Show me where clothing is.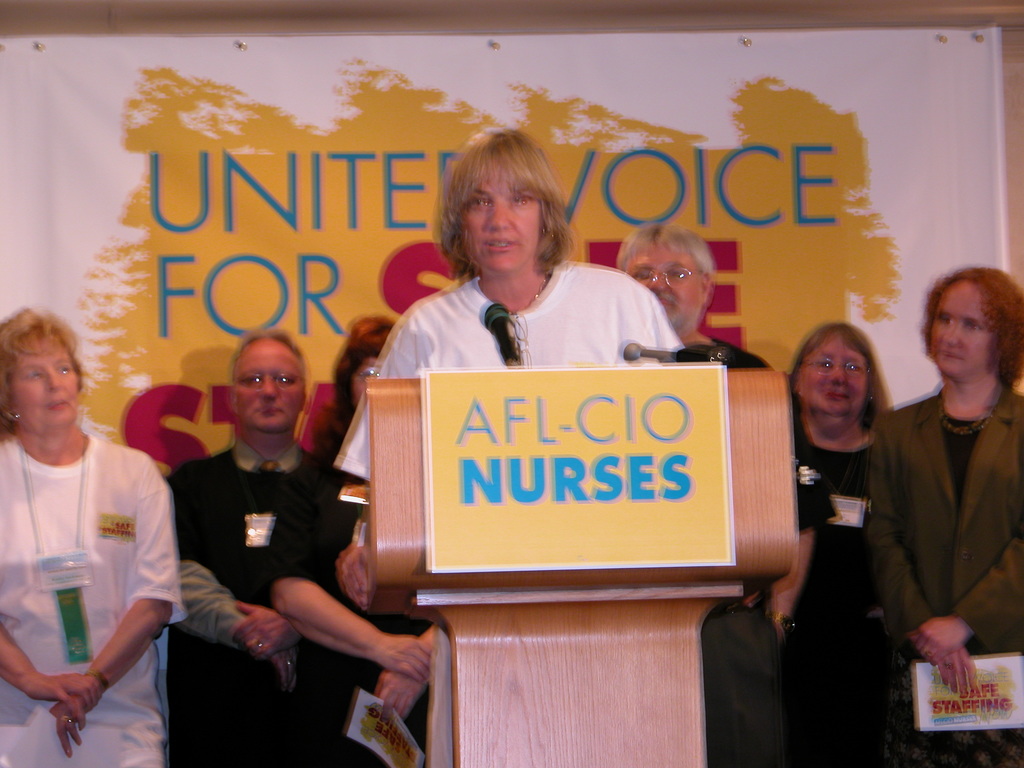
clothing is at box(790, 431, 895, 767).
